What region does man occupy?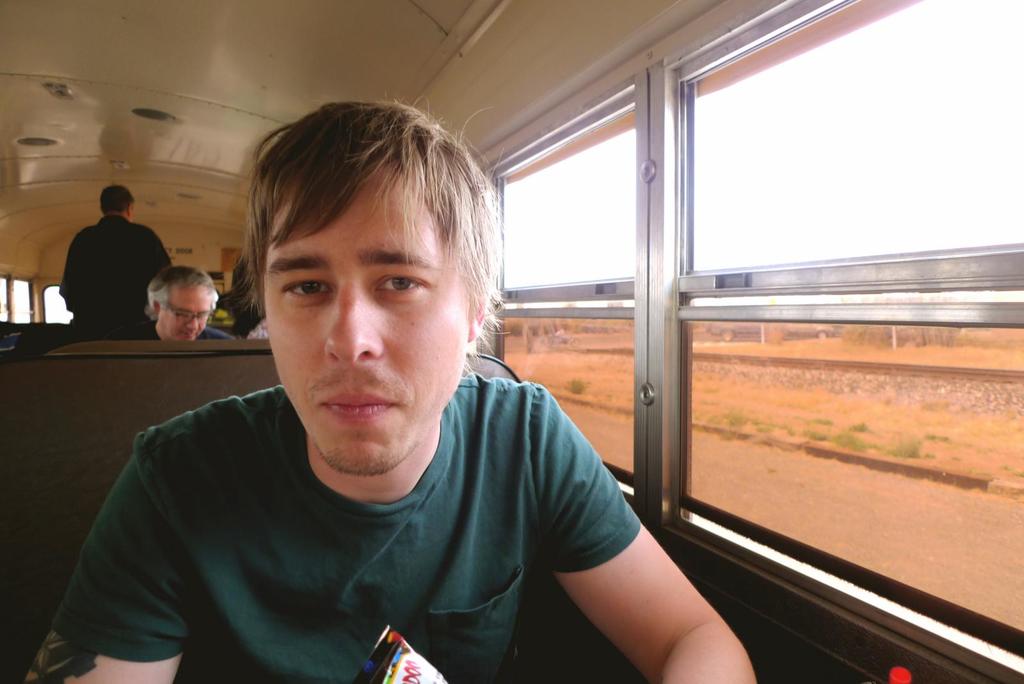
BBox(17, 94, 784, 683).
